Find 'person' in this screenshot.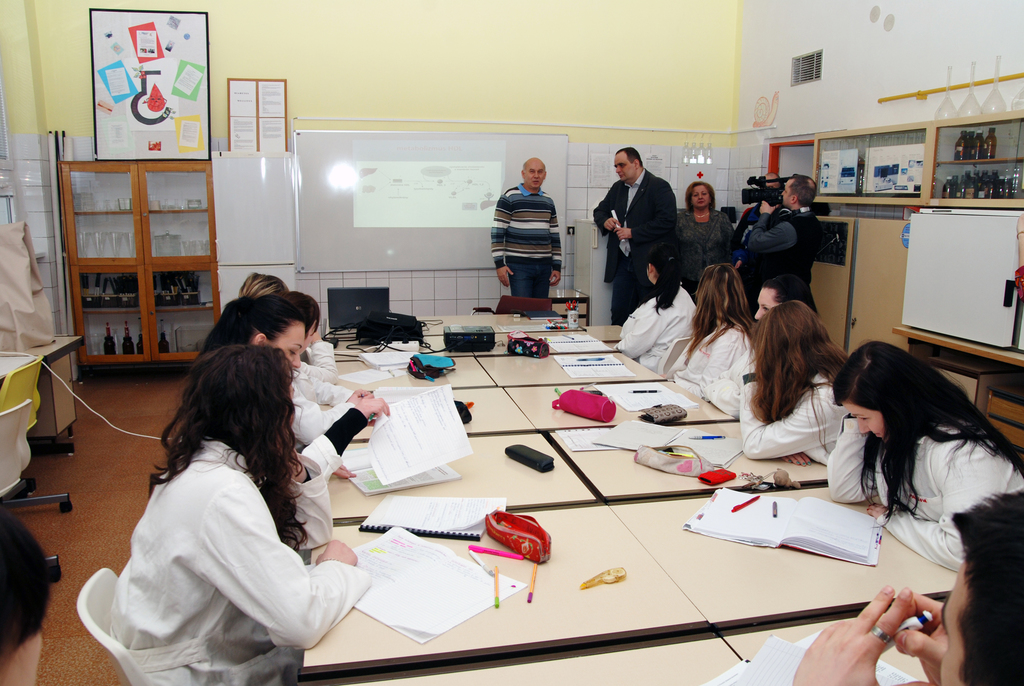
The bounding box for 'person' is box=[737, 174, 788, 284].
